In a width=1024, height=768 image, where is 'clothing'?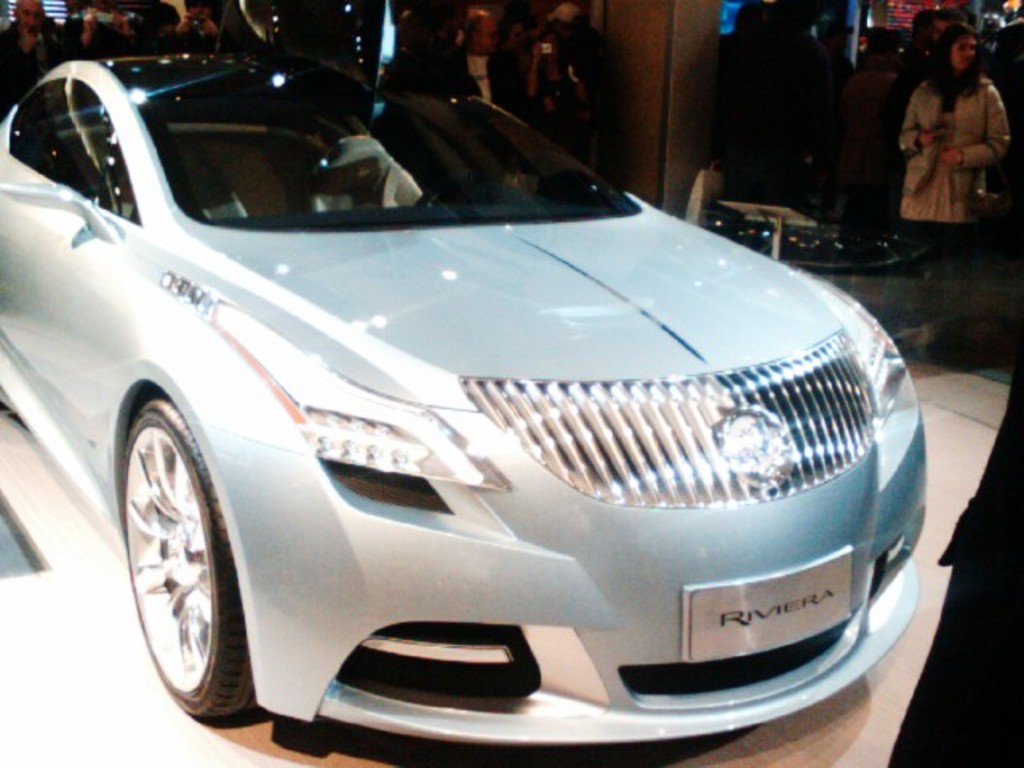
{"left": 0, "top": 19, "right": 64, "bottom": 109}.
